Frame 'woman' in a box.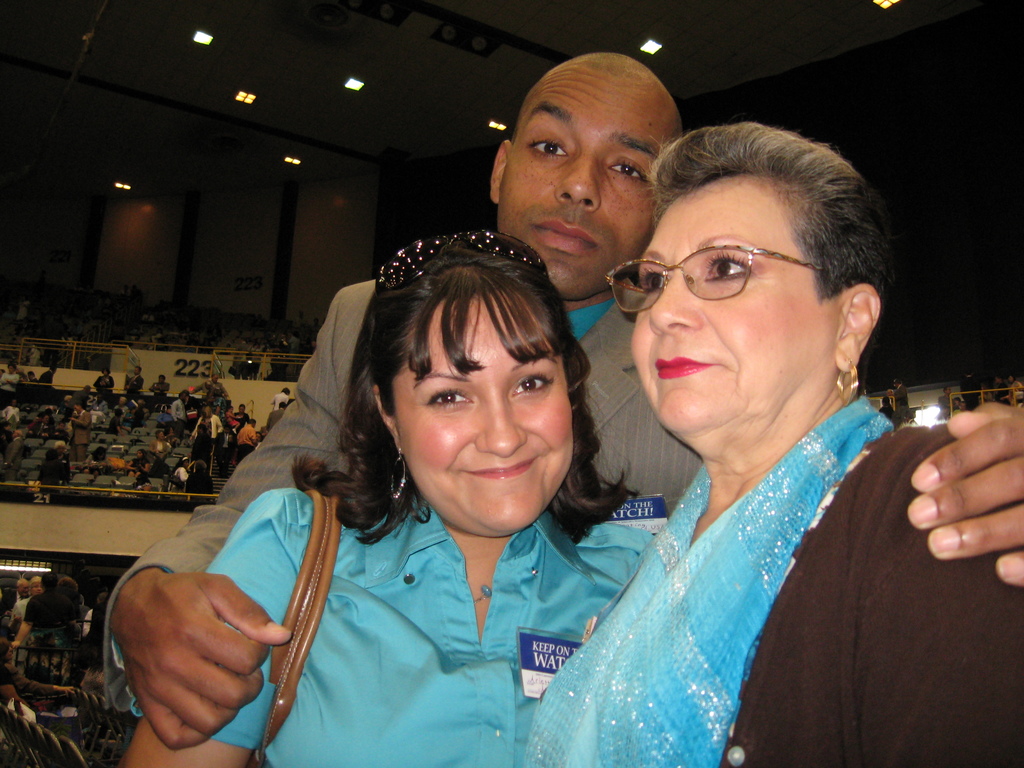
(left=120, top=448, right=150, bottom=476).
